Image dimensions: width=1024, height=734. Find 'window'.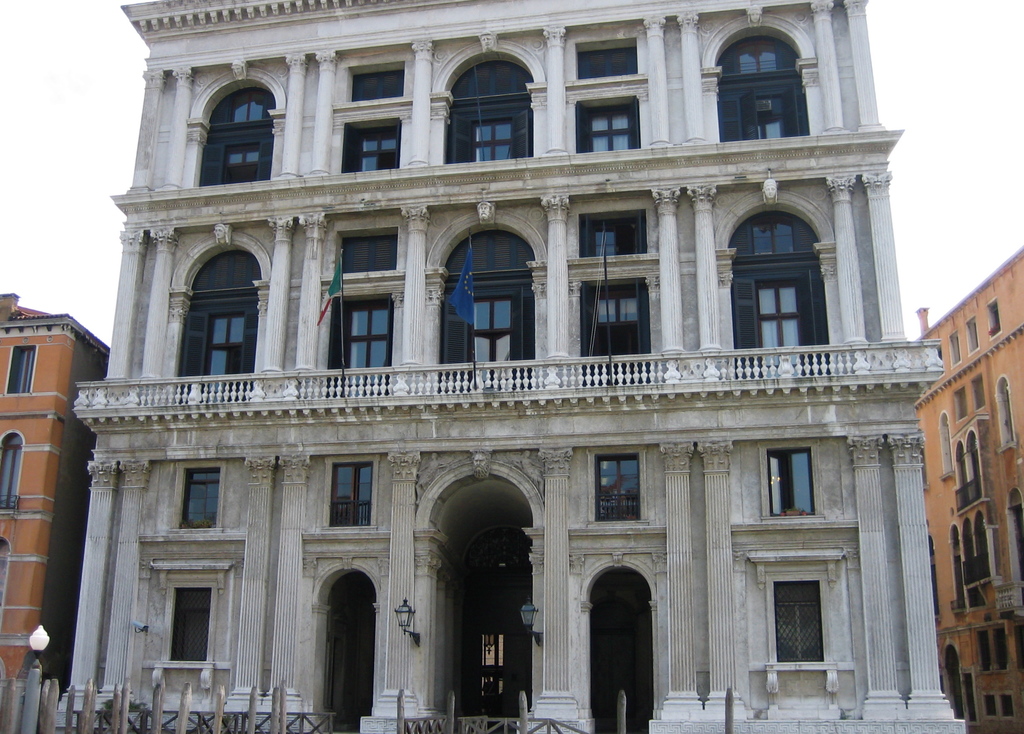
766/445/815/516.
